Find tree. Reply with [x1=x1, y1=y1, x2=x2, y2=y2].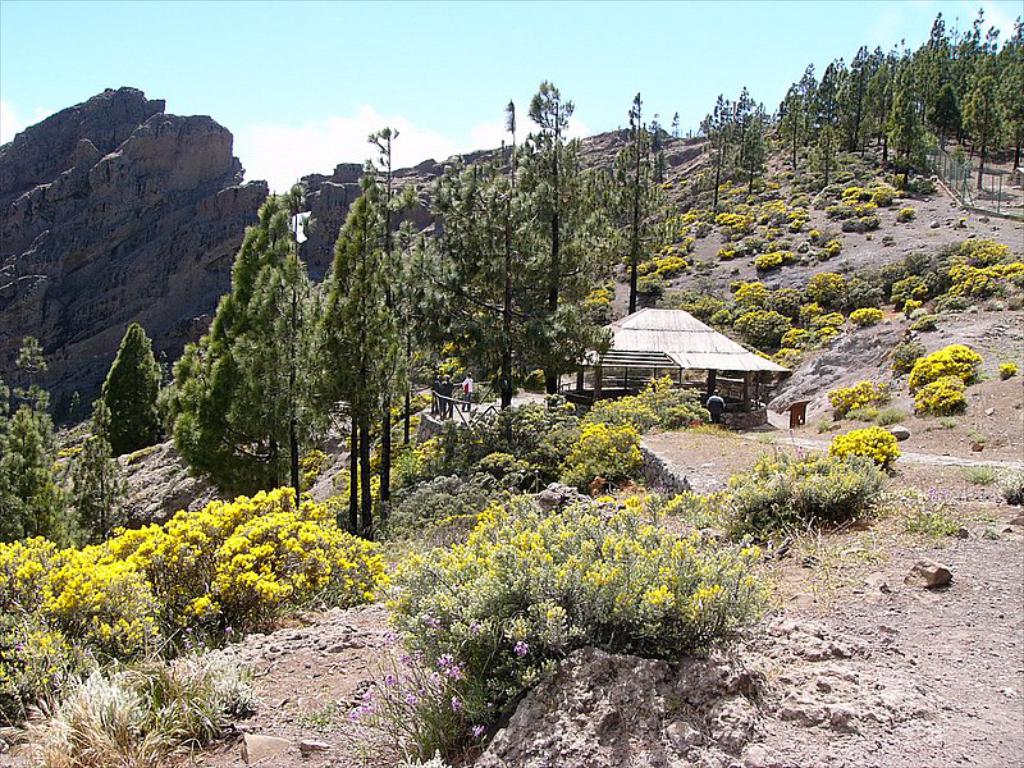
[x1=0, y1=378, x2=72, y2=550].
